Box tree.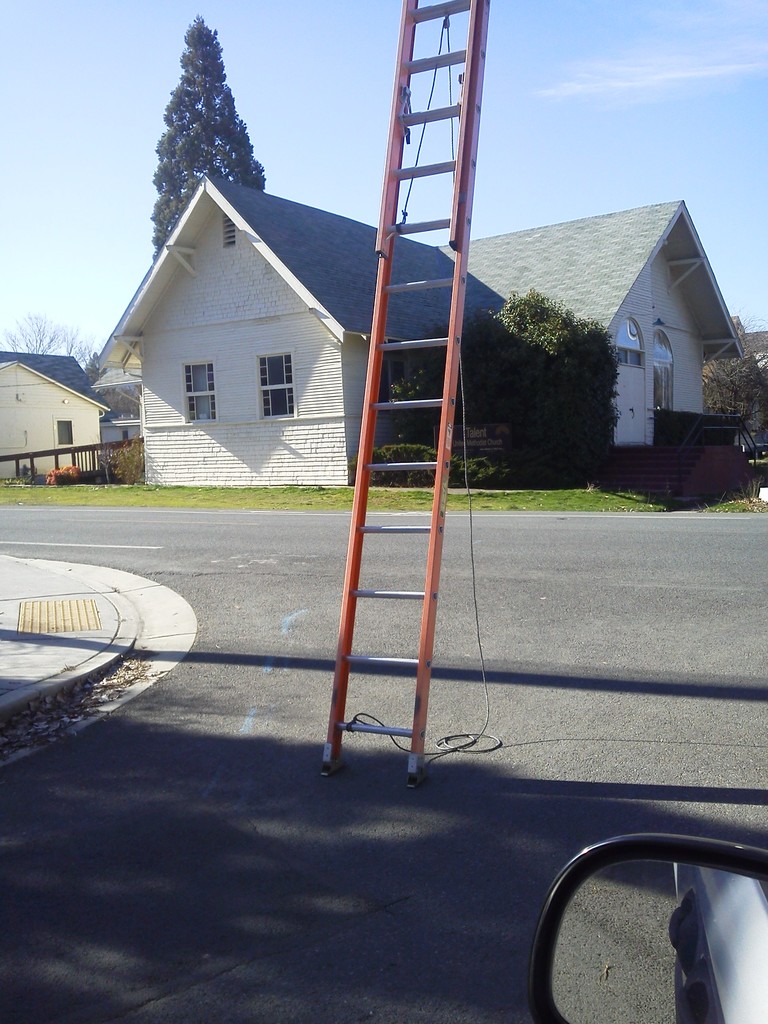
bbox(437, 286, 623, 481).
